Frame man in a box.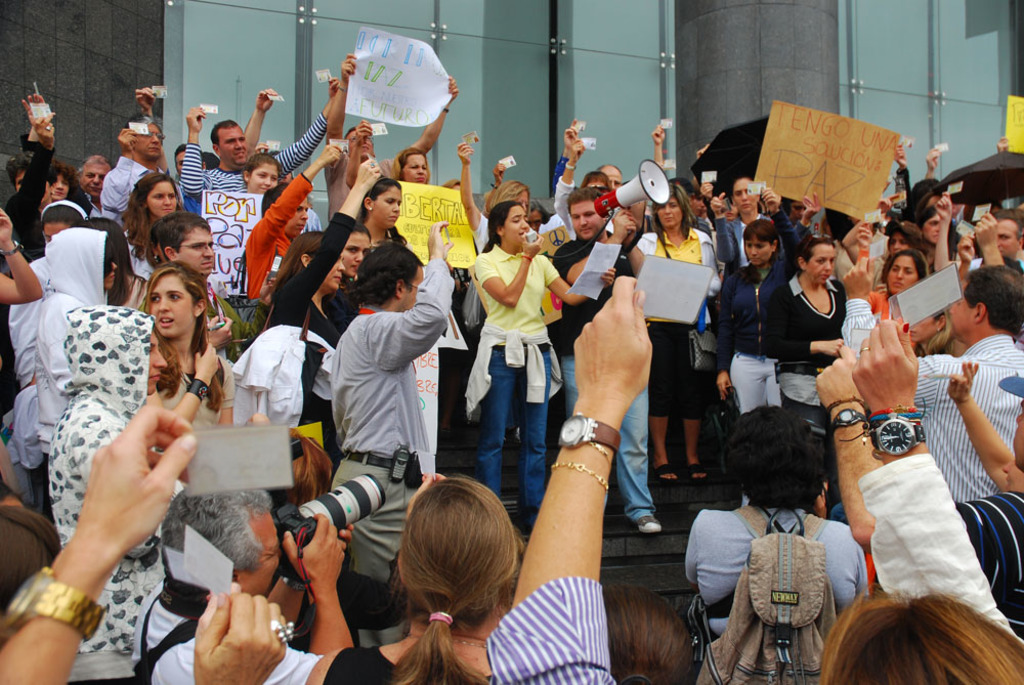
(321,221,453,674).
